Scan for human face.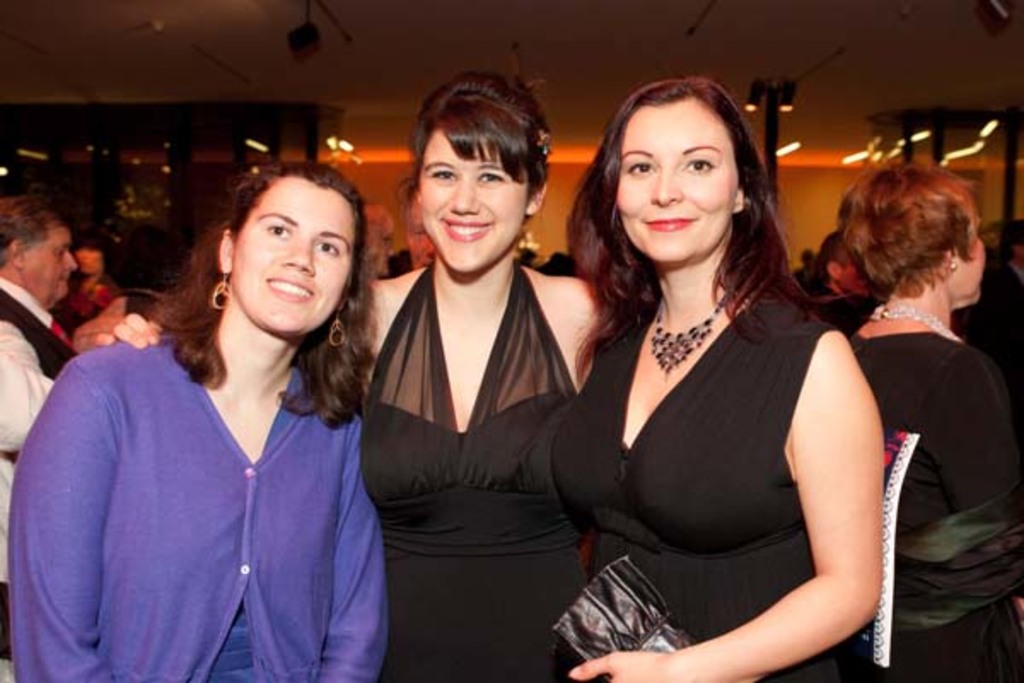
Scan result: bbox(613, 101, 739, 260).
